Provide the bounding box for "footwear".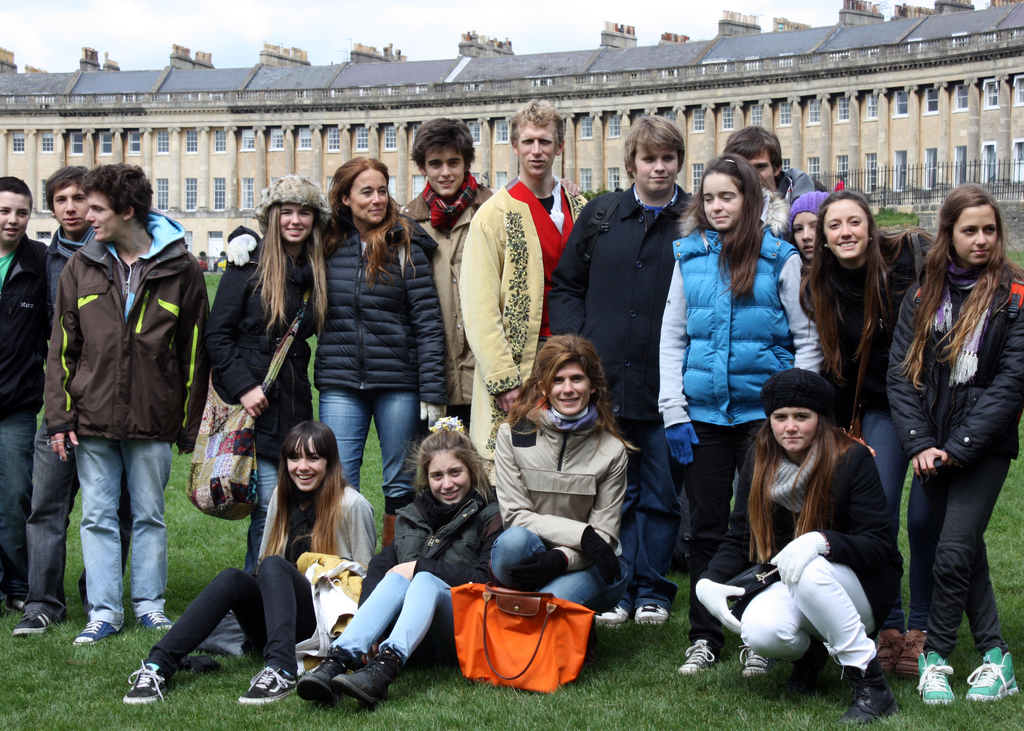
Rect(781, 635, 840, 702).
